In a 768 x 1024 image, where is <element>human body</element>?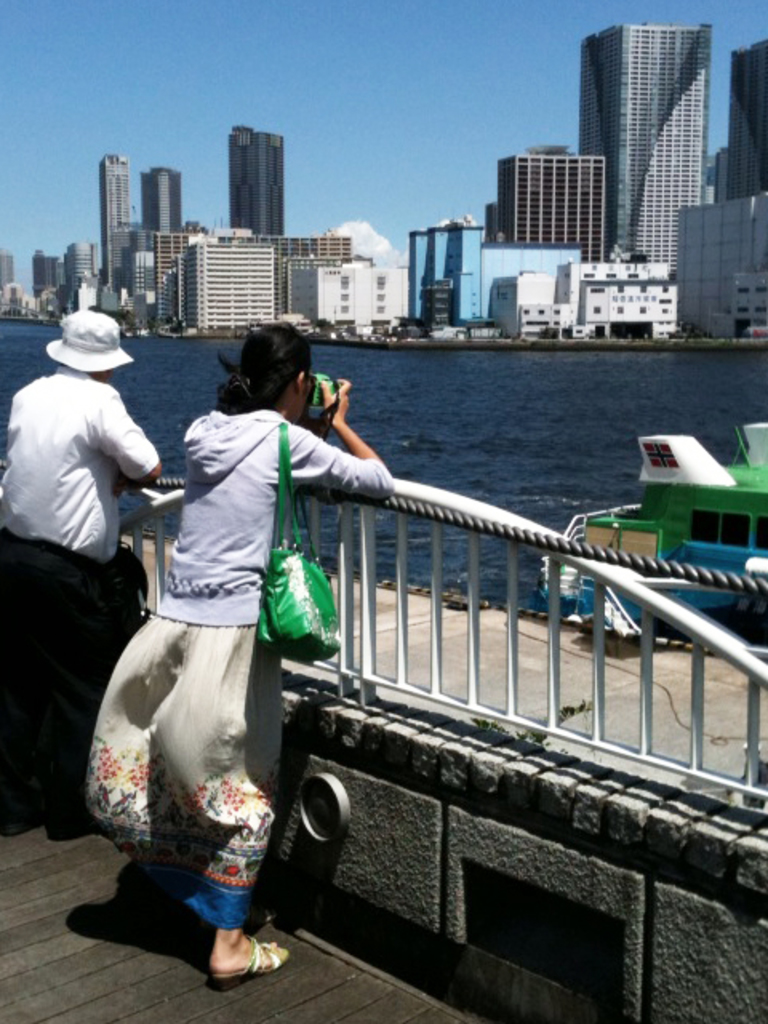
{"left": 0, "top": 366, "right": 170, "bottom": 845}.
